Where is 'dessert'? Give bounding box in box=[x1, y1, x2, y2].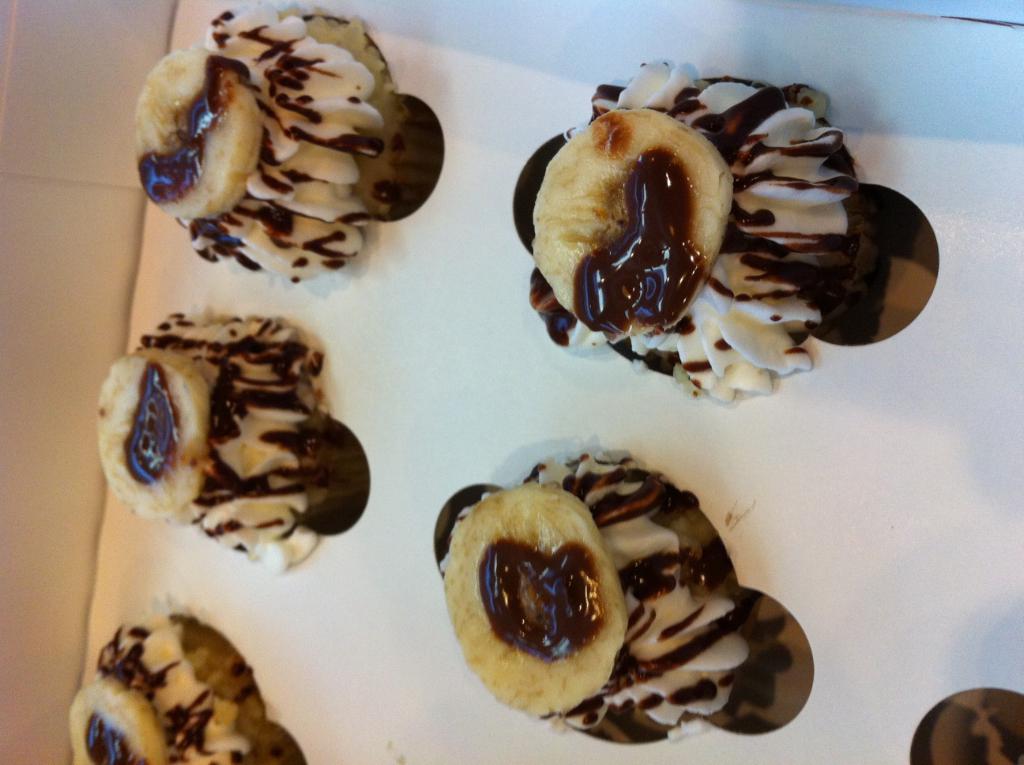
box=[126, 13, 447, 284].
